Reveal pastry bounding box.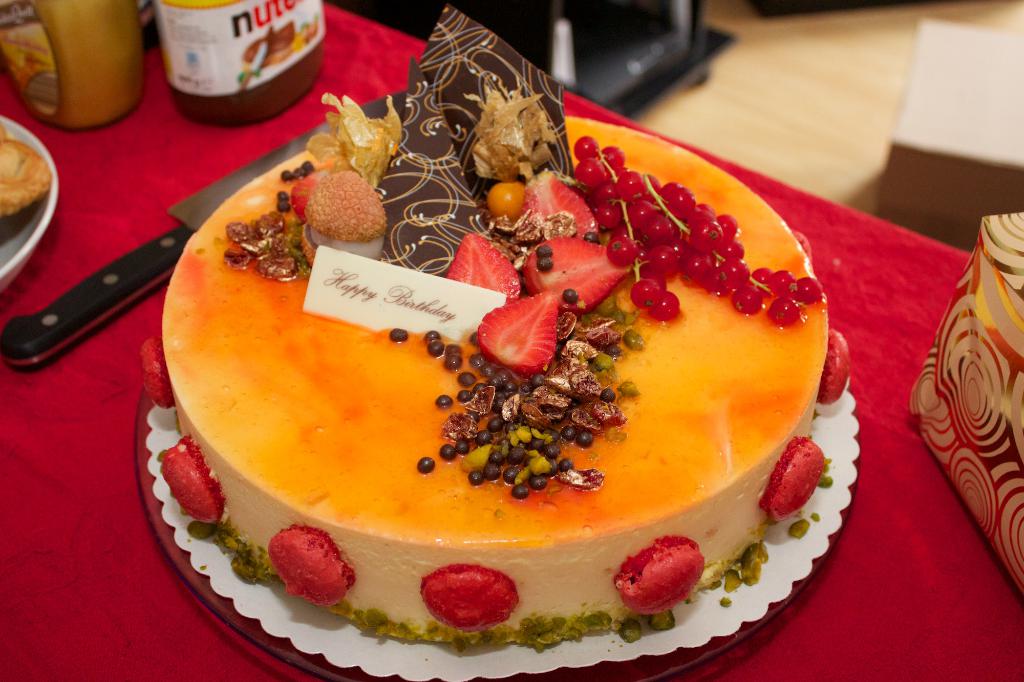
Revealed: box(168, 82, 854, 645).
